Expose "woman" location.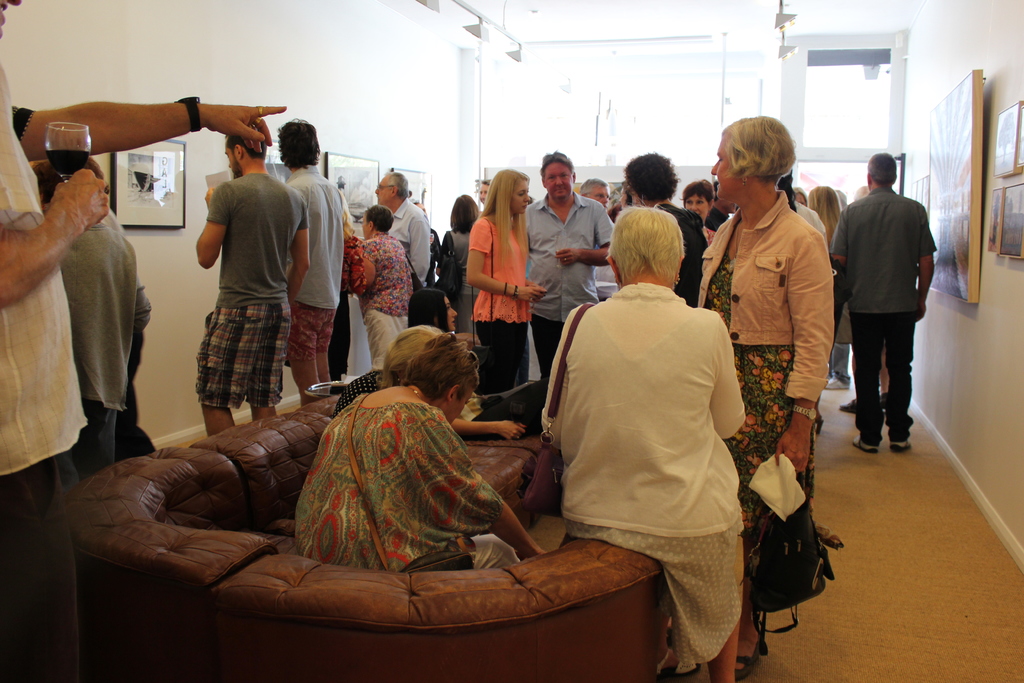
Exposed at box=[403, 284, 525, 443].
